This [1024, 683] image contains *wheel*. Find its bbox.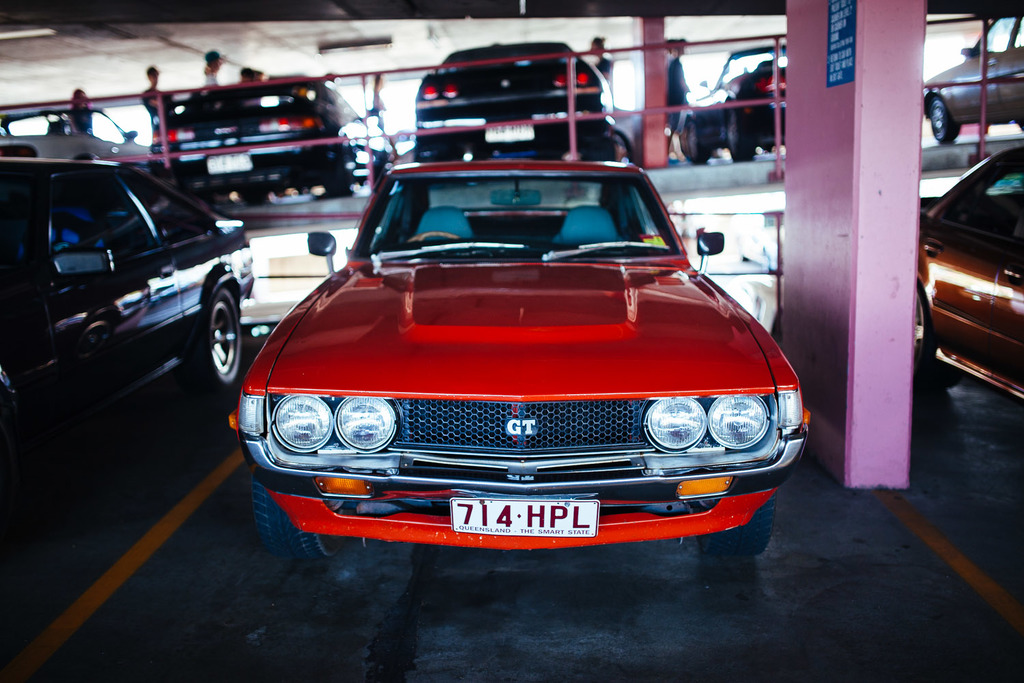
left=933, top=94, right=964, bottom=144.
